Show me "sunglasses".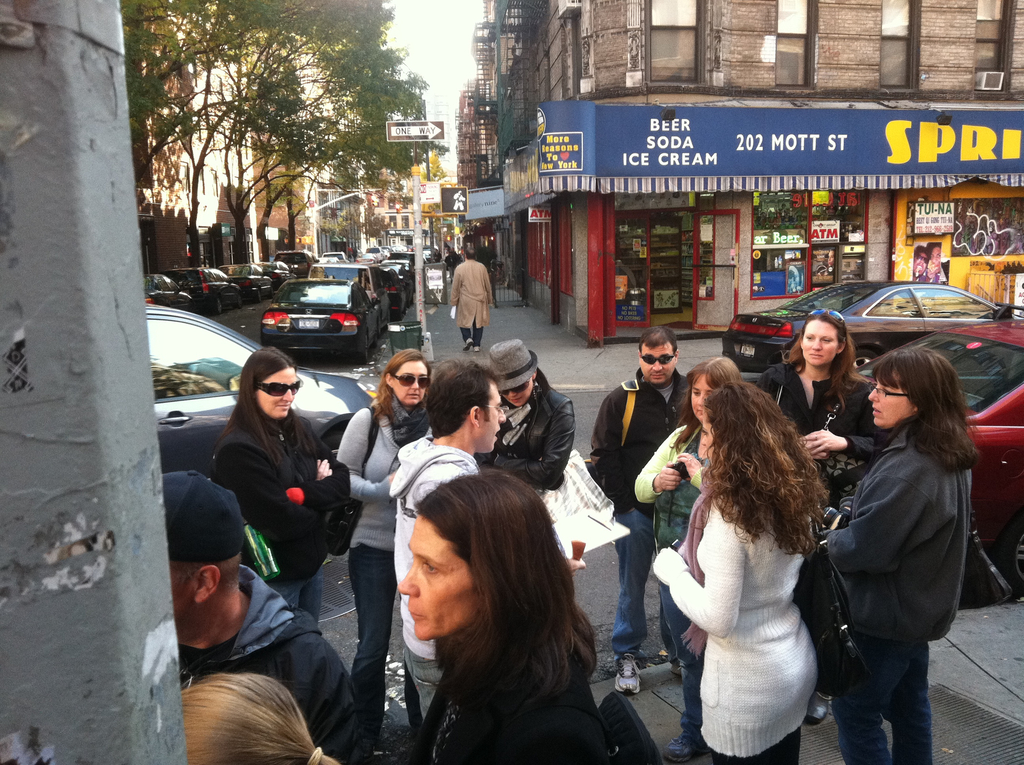
"sunglasses" is here: x1=257 y1=380 x2=301 y2=397.
